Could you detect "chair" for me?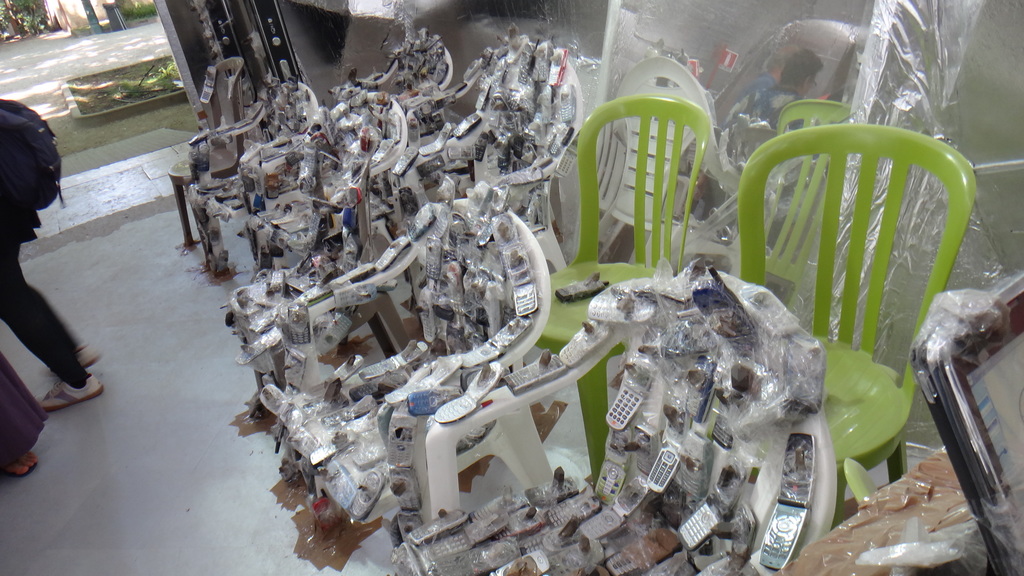
Detection result: select_region(241, 92, 400, 261).
